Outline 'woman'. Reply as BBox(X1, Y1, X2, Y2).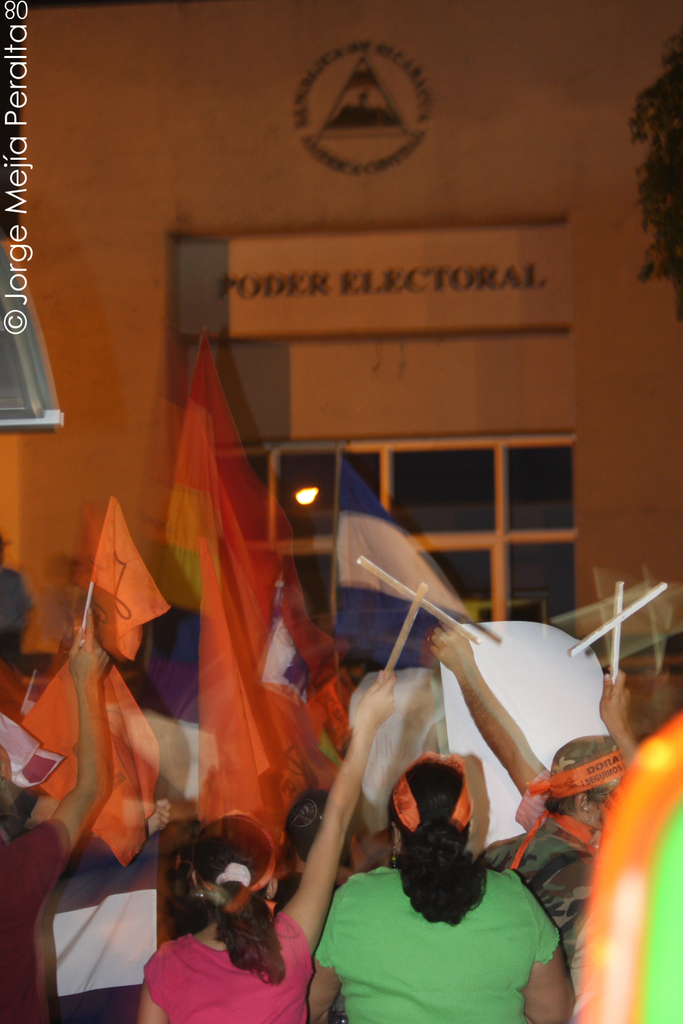
BBox(307, 760, 580, 1023).
